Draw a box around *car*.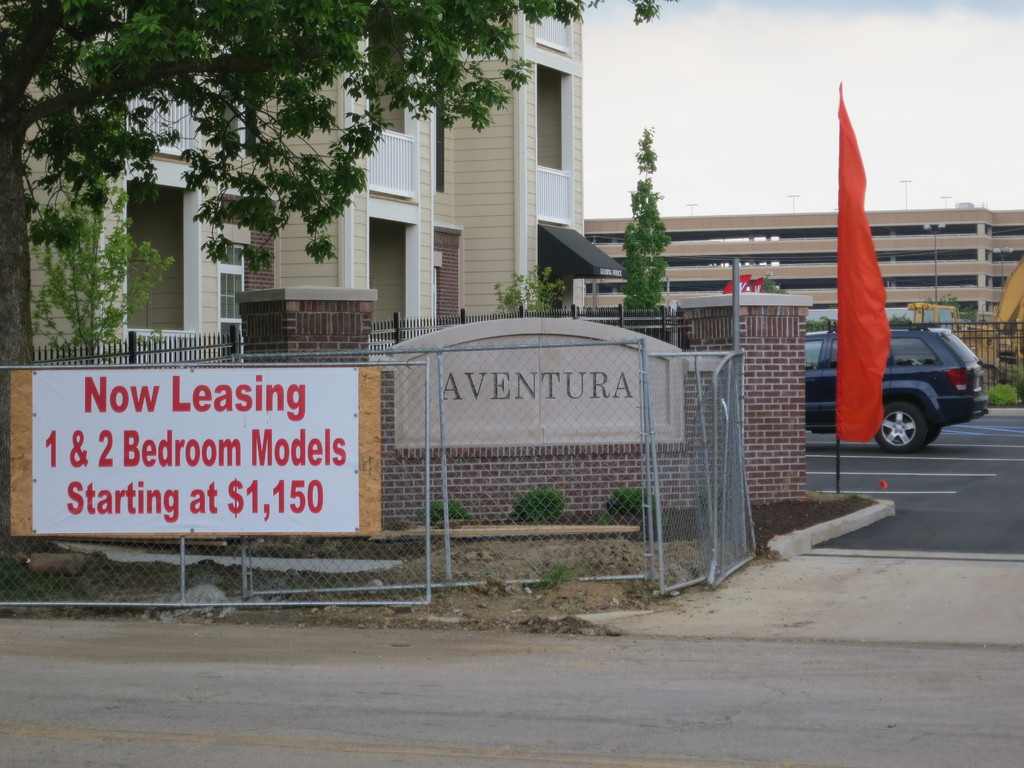
bbox=(801, 324, 996, 456).
